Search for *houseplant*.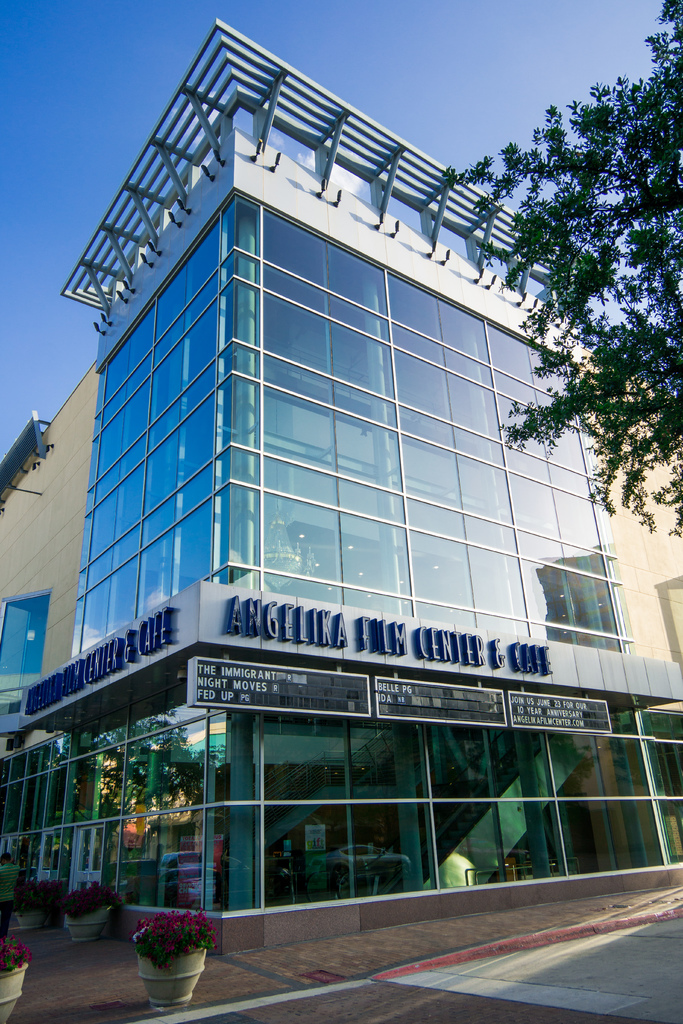
Found at bbox(60, 870, 125, 948).
